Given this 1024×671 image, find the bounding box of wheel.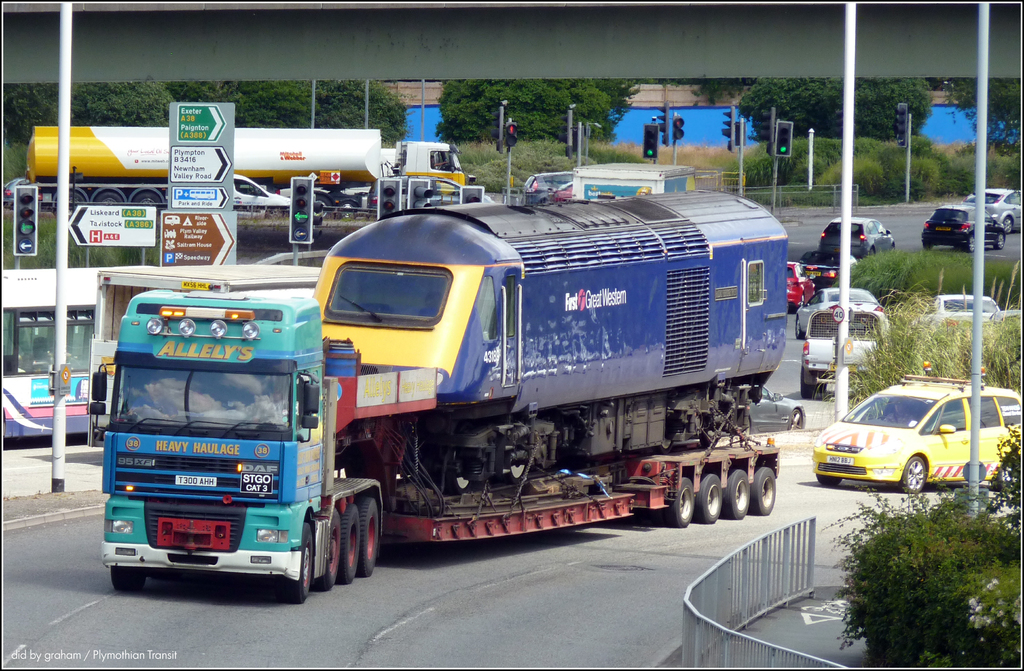
bbox=[335, 503, 362, 579].
